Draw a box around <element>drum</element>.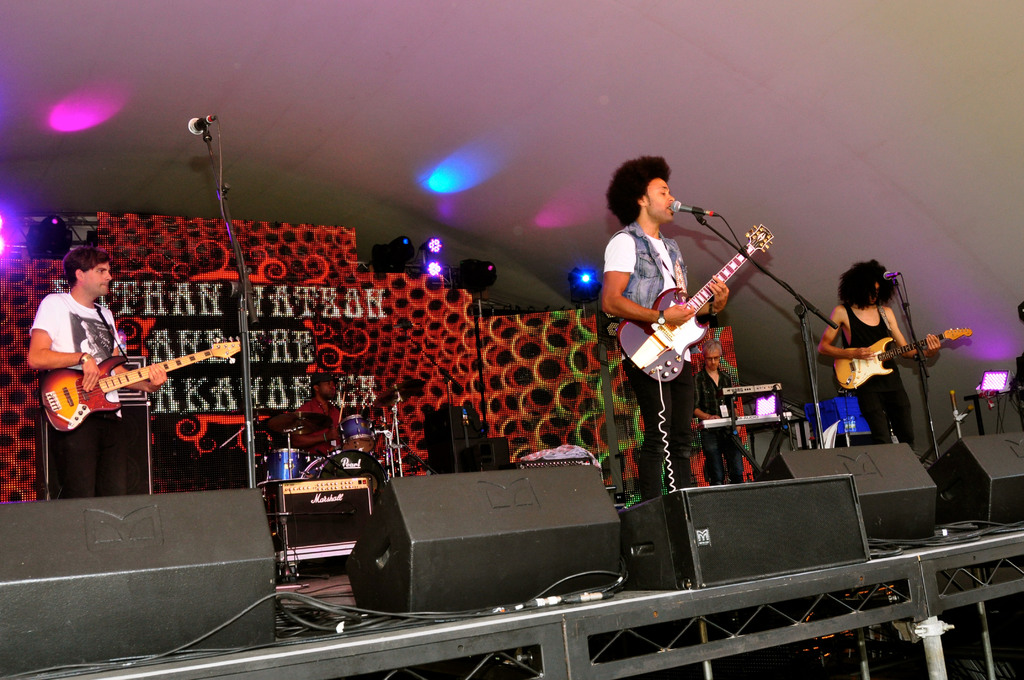
300/452/388/507.
